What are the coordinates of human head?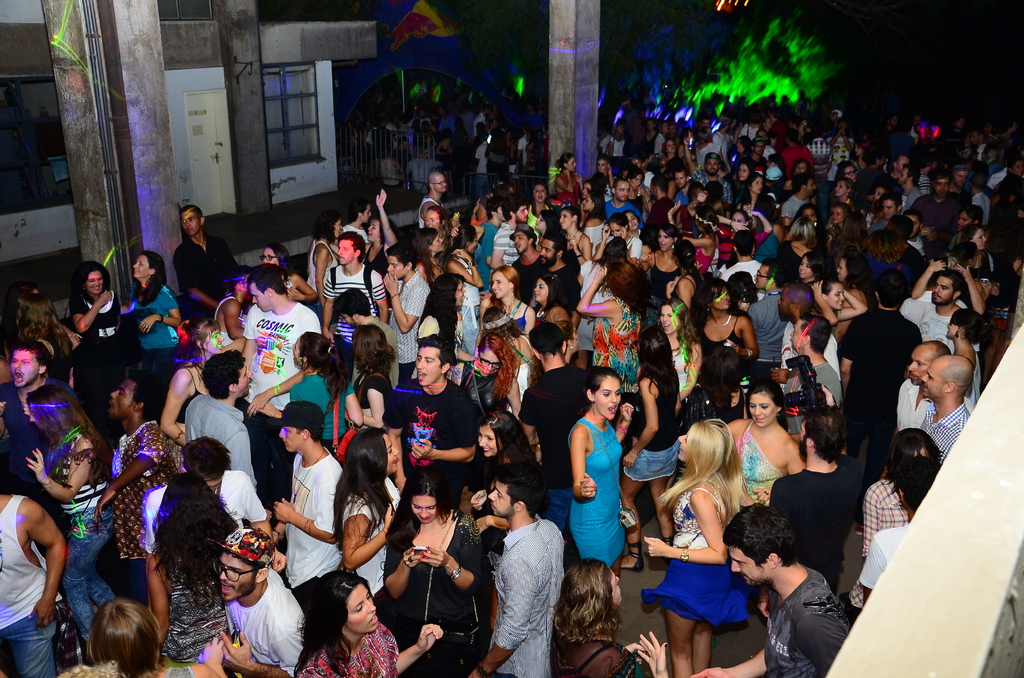
x1=927 y1=268 x2=967 y2=304.
